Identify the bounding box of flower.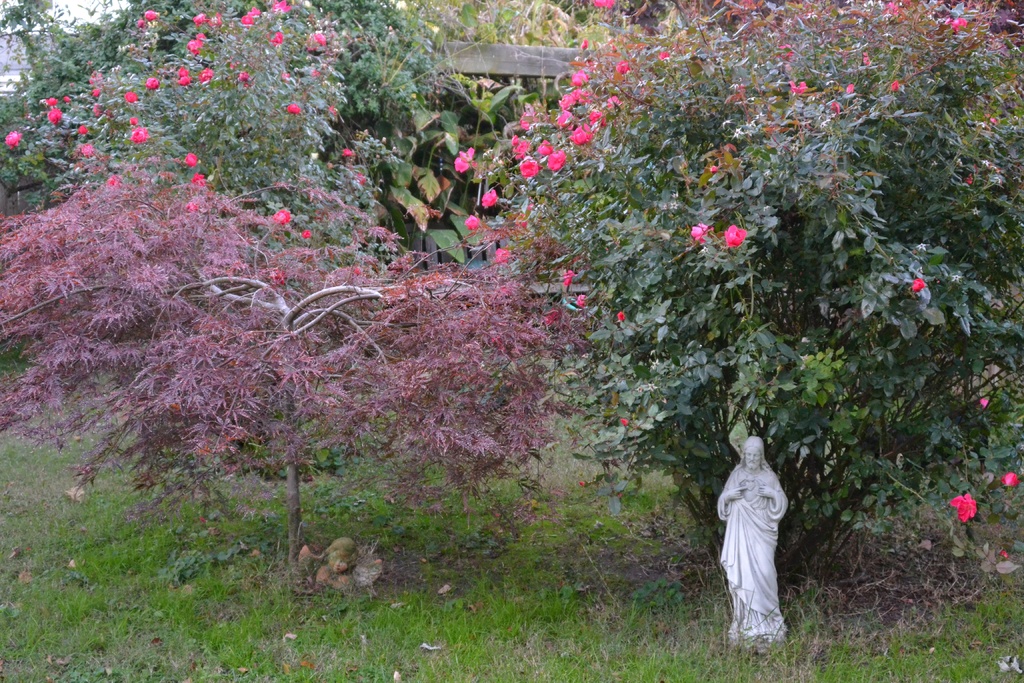
l=1002, t=549, r=1011, b=559.
